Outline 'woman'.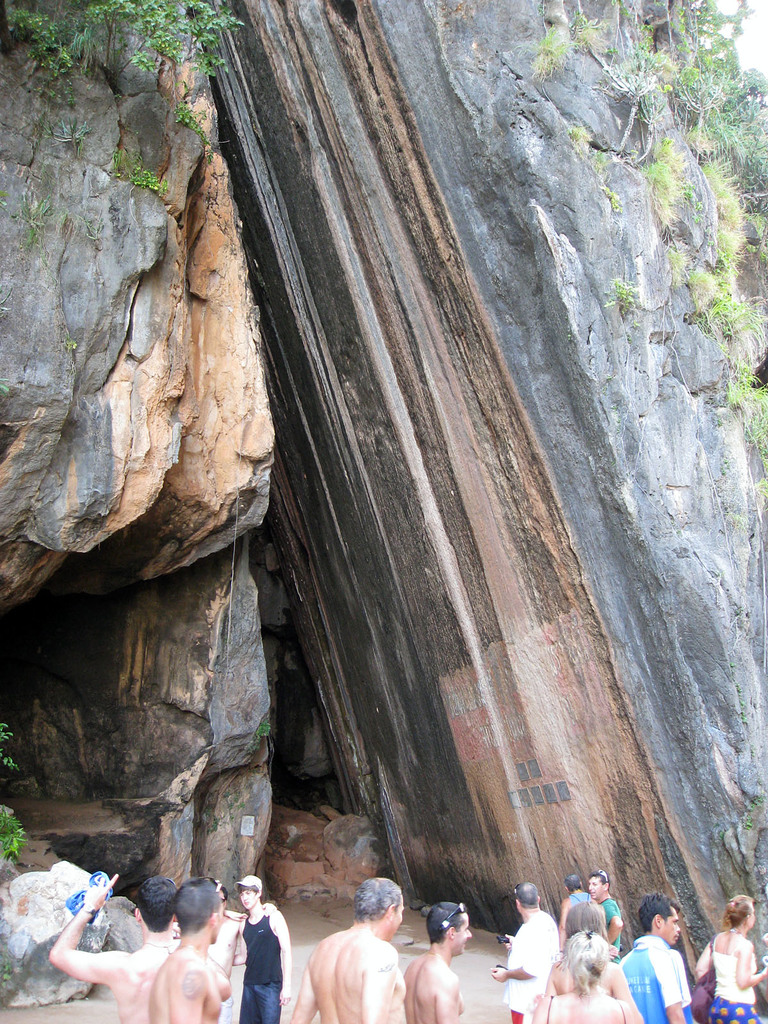
Outline: left=529, top=924, right=637, bottom=1023.
